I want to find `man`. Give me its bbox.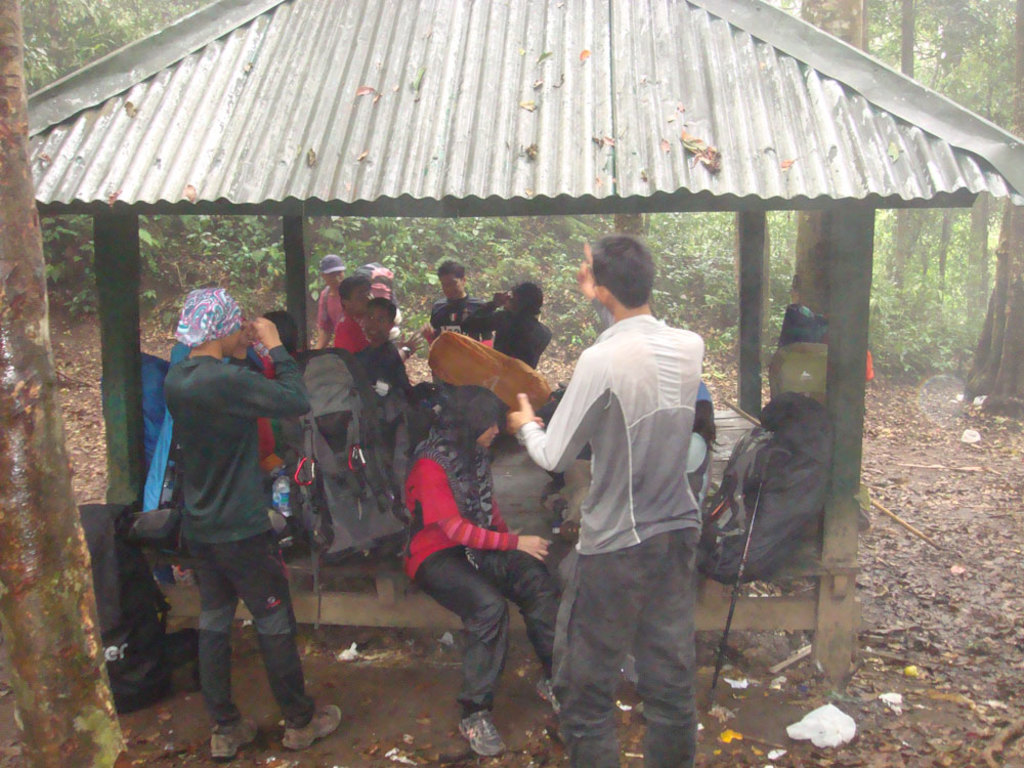
x1=160, y1=284, x2=314, y2=756.
